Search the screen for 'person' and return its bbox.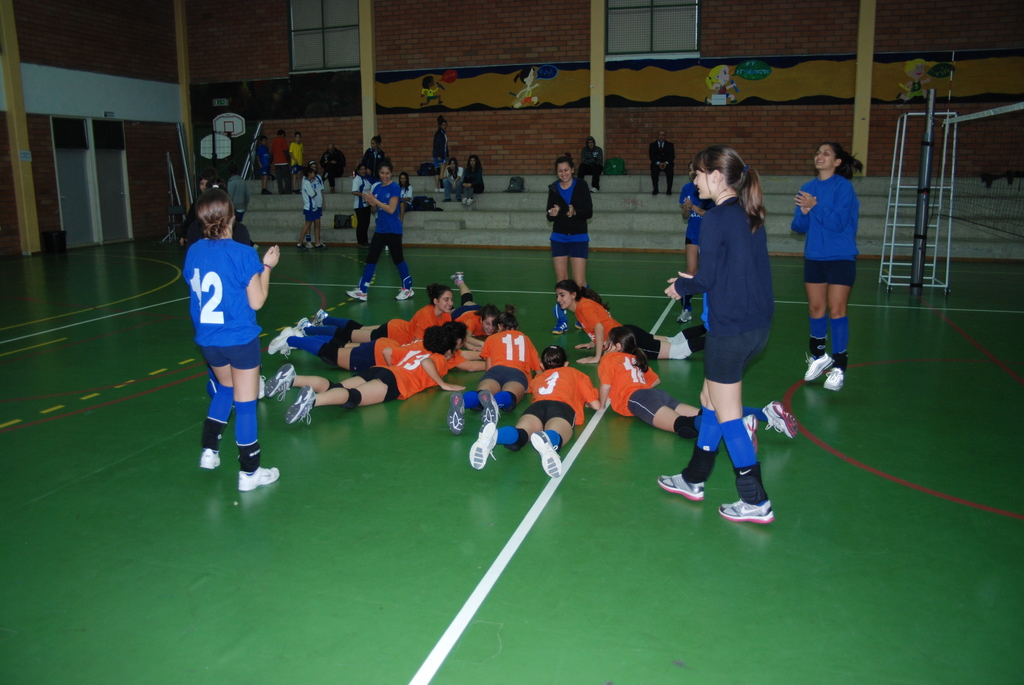
Found: 318, 139, 350, 194.
